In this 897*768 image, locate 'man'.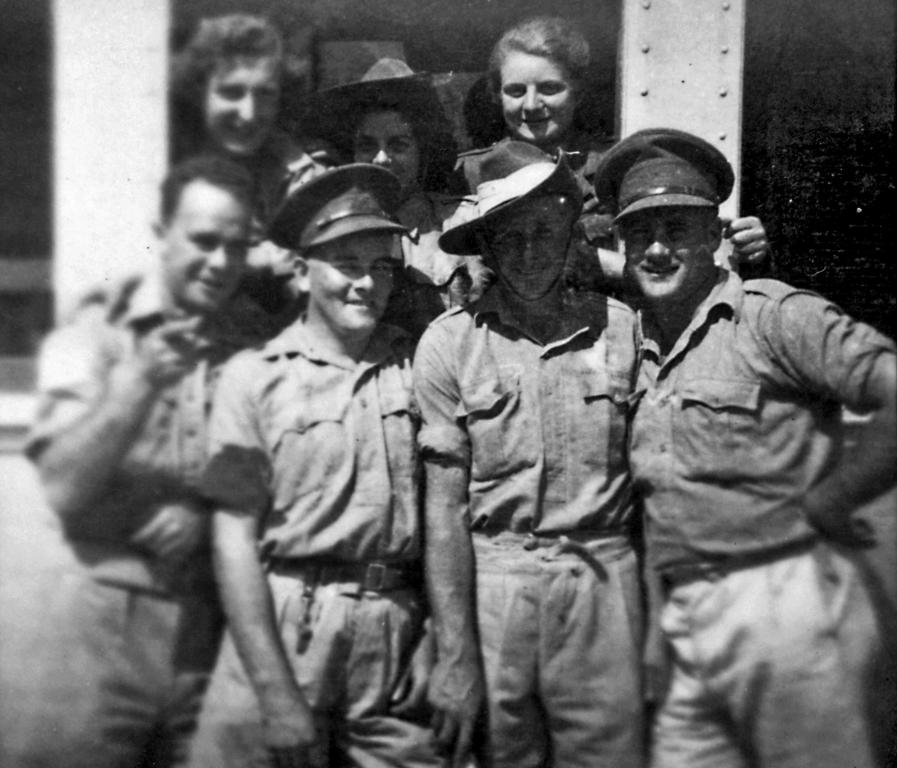
Bounding box: [589, 123, 896, 767].
